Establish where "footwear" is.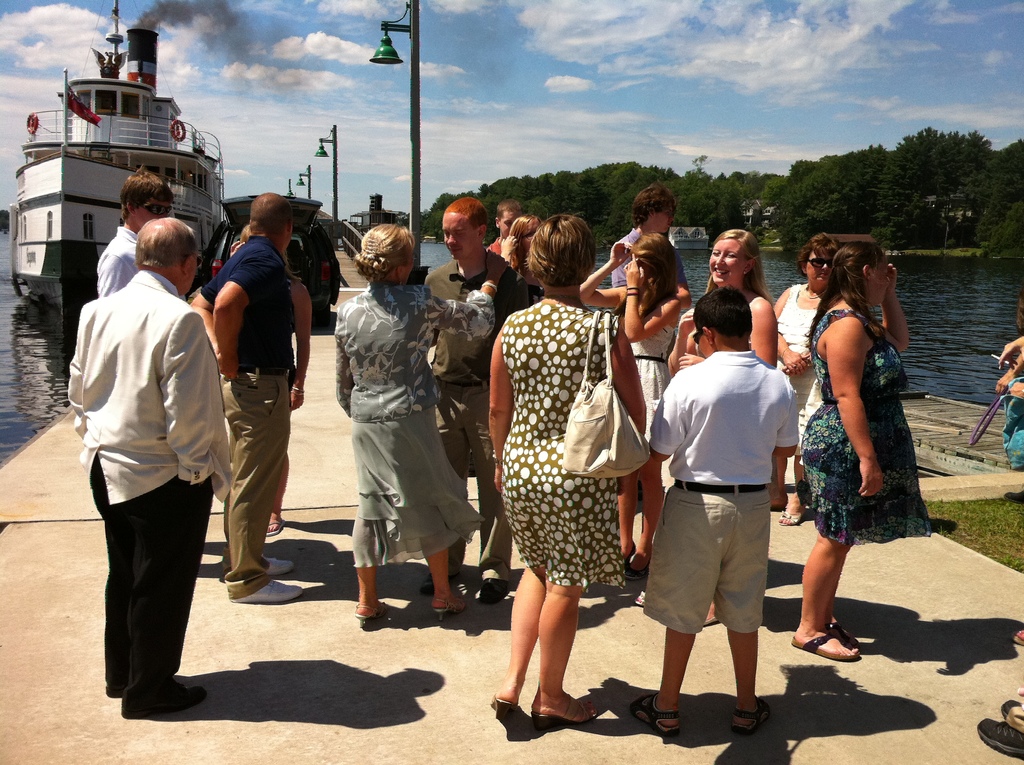
Established at BBox(530, 688, 606, 731).
